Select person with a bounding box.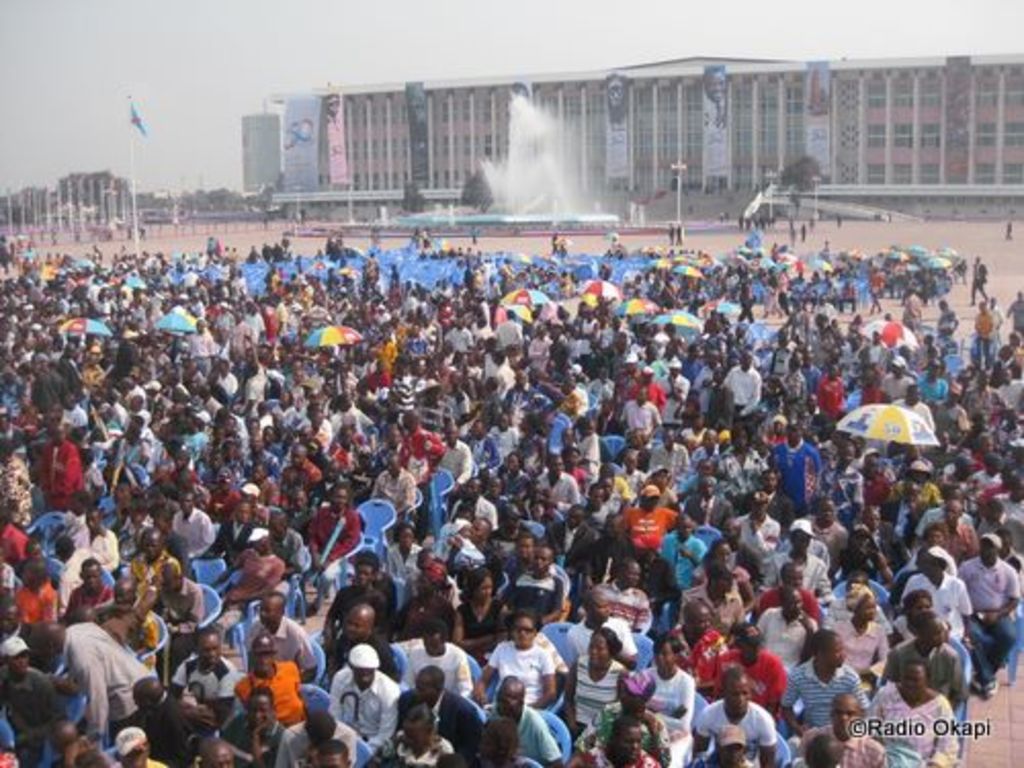
(left=641, top=633, right=698, bottom=766).
